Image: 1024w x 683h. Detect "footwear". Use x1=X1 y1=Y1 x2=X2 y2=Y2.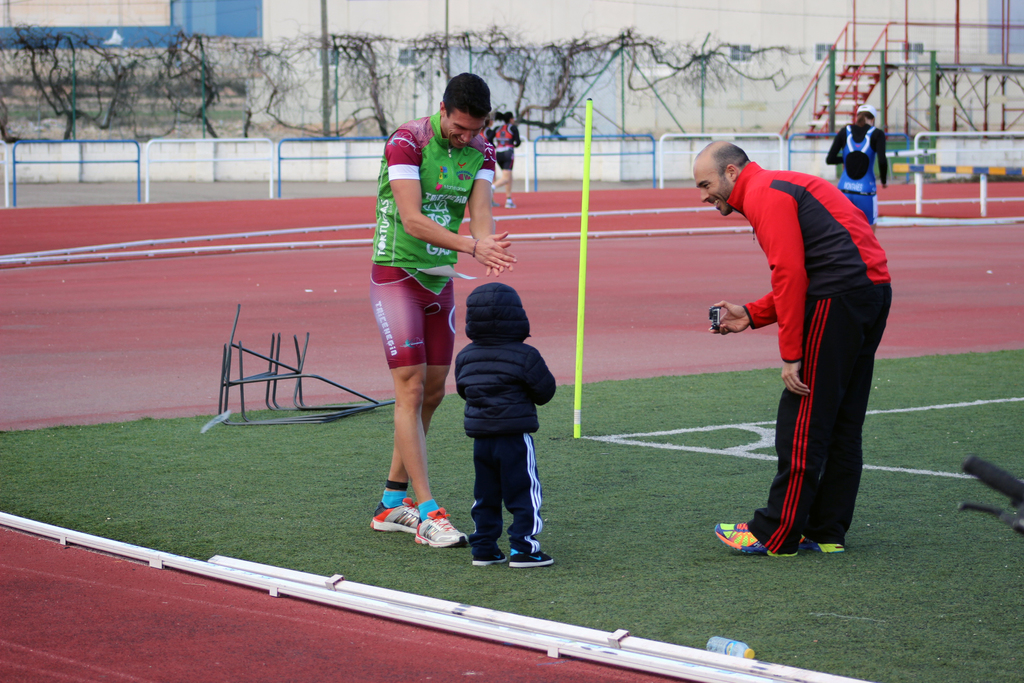
x1=369 y1=499 x2=417 y2=539.
